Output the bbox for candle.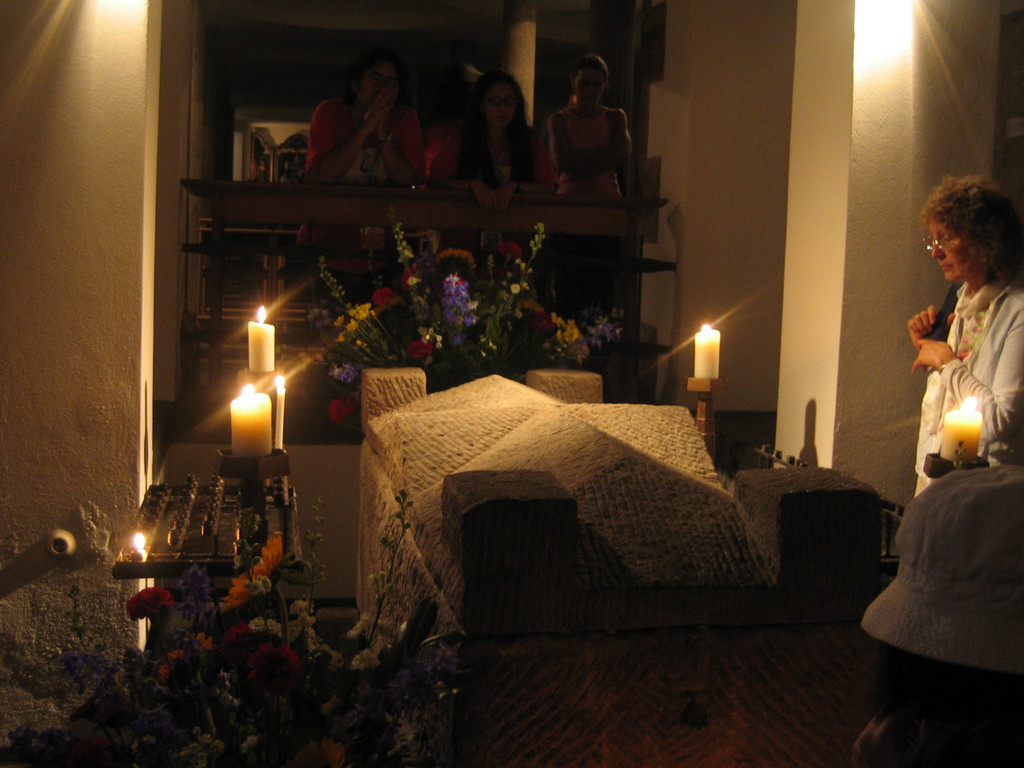
(247, 306, 280, 373).
